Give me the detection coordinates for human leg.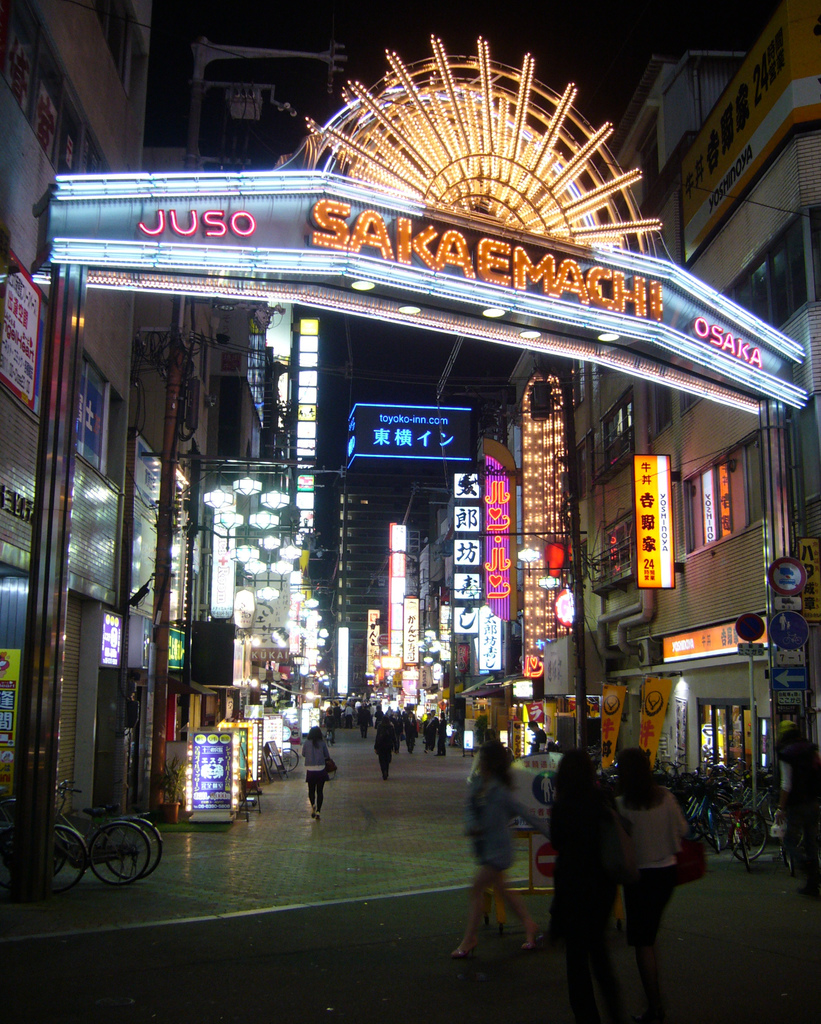
bbox(305, 771, 328, 819).
